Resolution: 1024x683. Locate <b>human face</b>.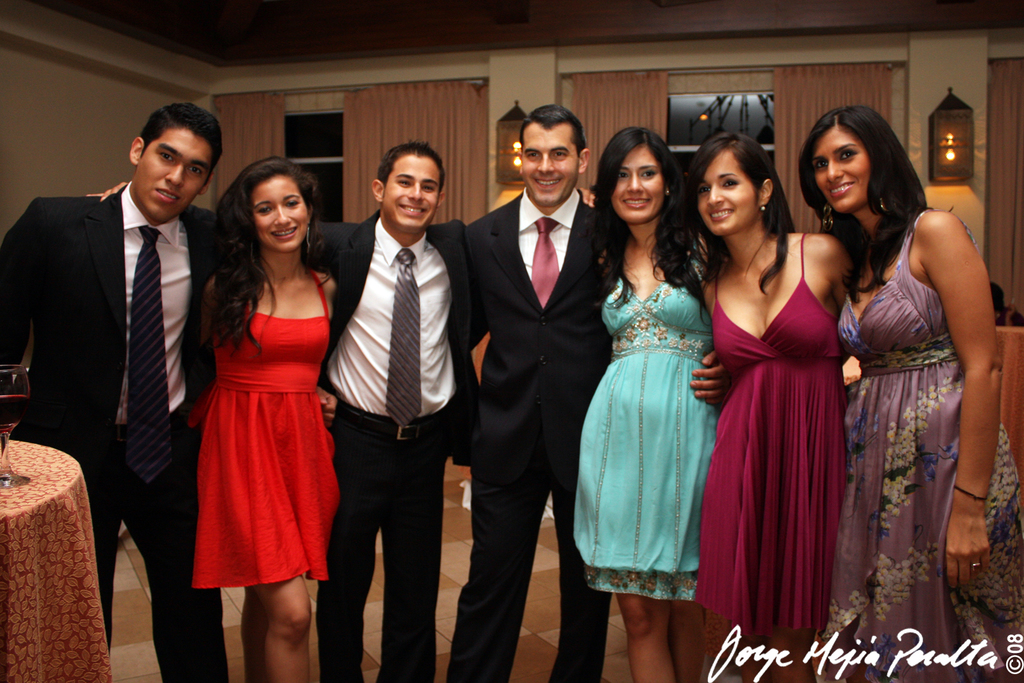
382, 154, 440, 234.
